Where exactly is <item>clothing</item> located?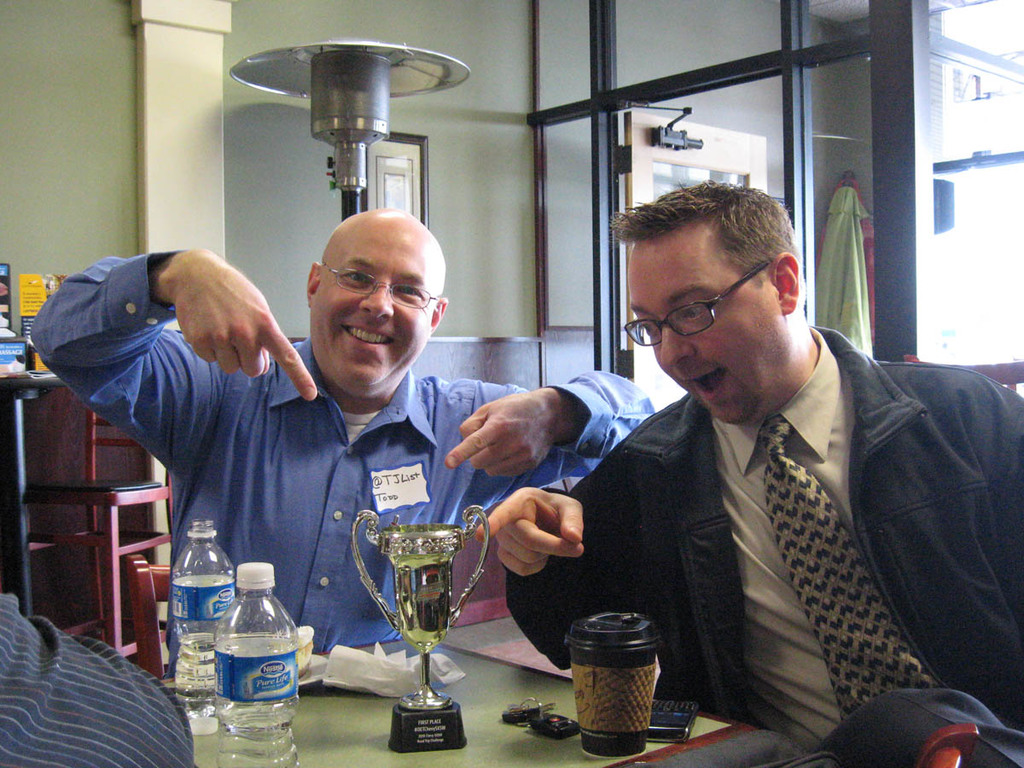
Its bounding box is x1=509, y1=325, x2=1023, y2=761.
